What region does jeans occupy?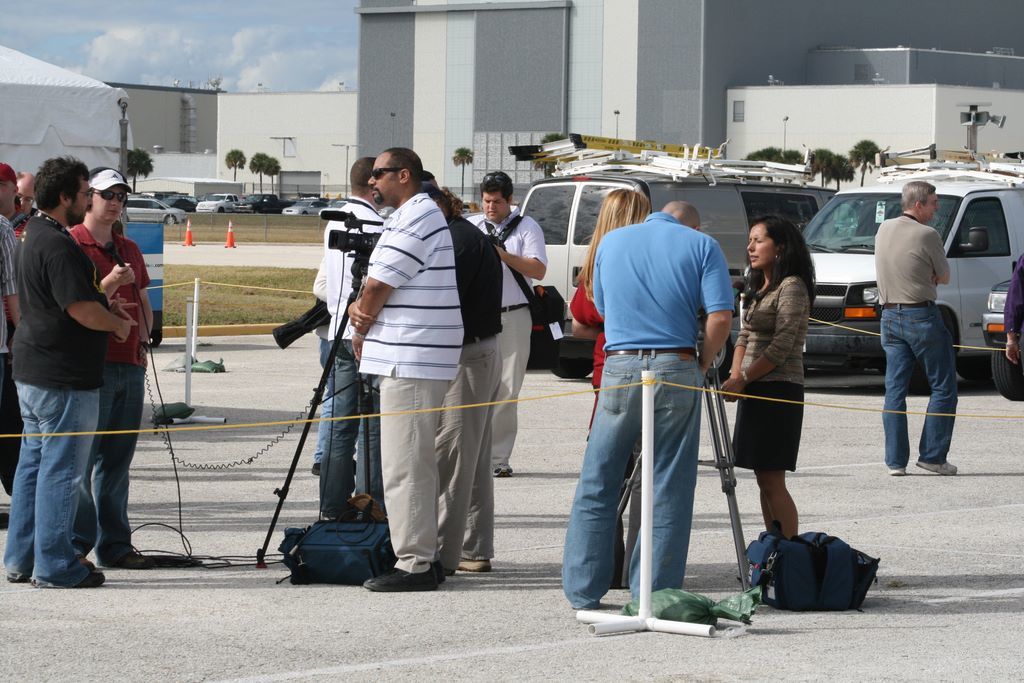
[x1=5, y1=377, x2=97, y2=581].
